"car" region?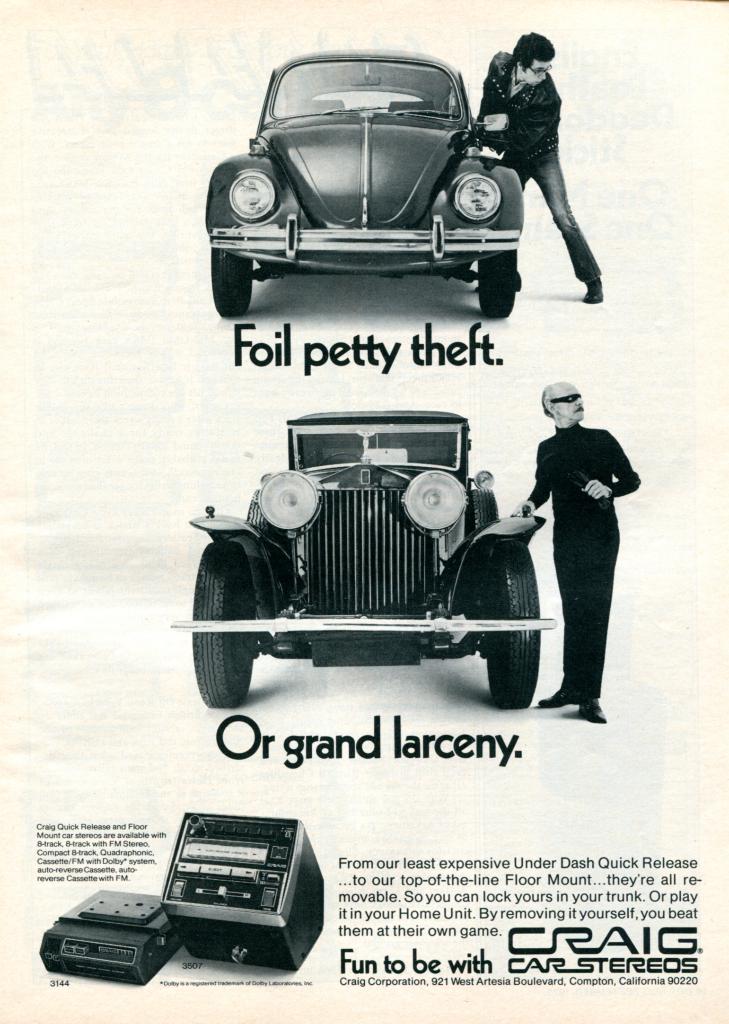
bbox=(173, 406, 558, 718)
